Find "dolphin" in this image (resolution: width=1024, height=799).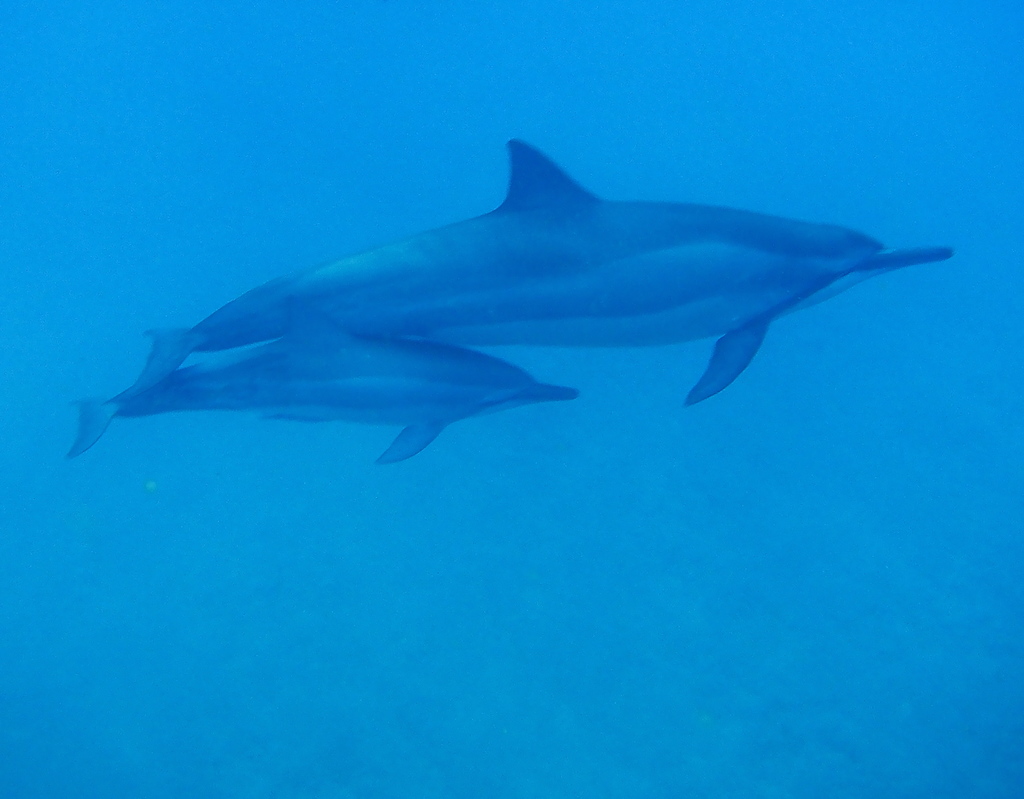
select_region(65, 296, 580, 469).
